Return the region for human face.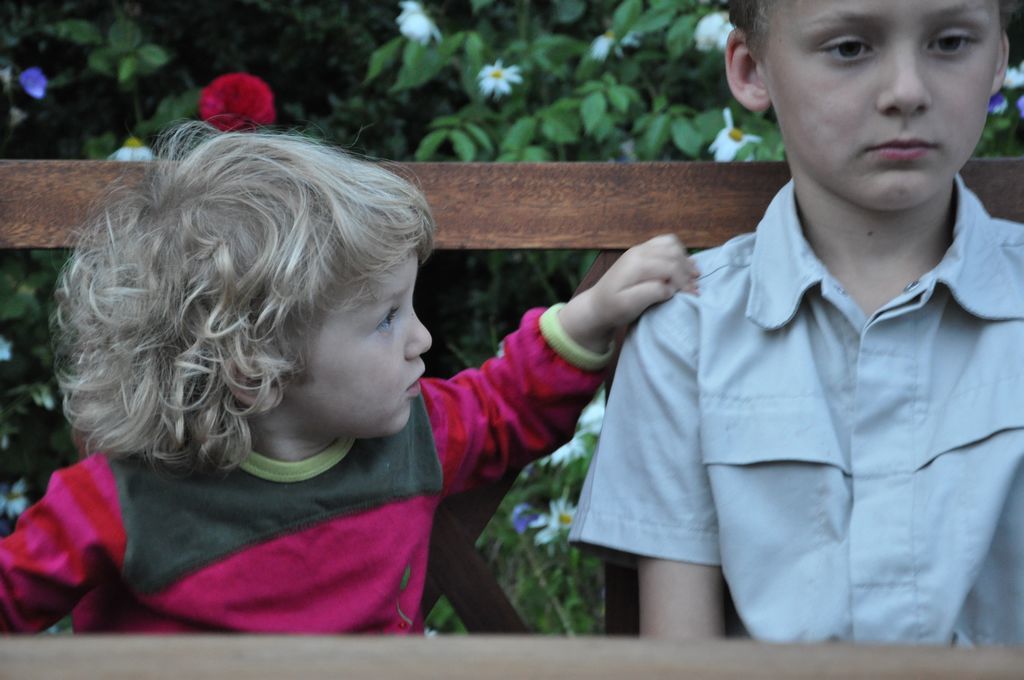
Rect(762, 0, 1002, 207).
